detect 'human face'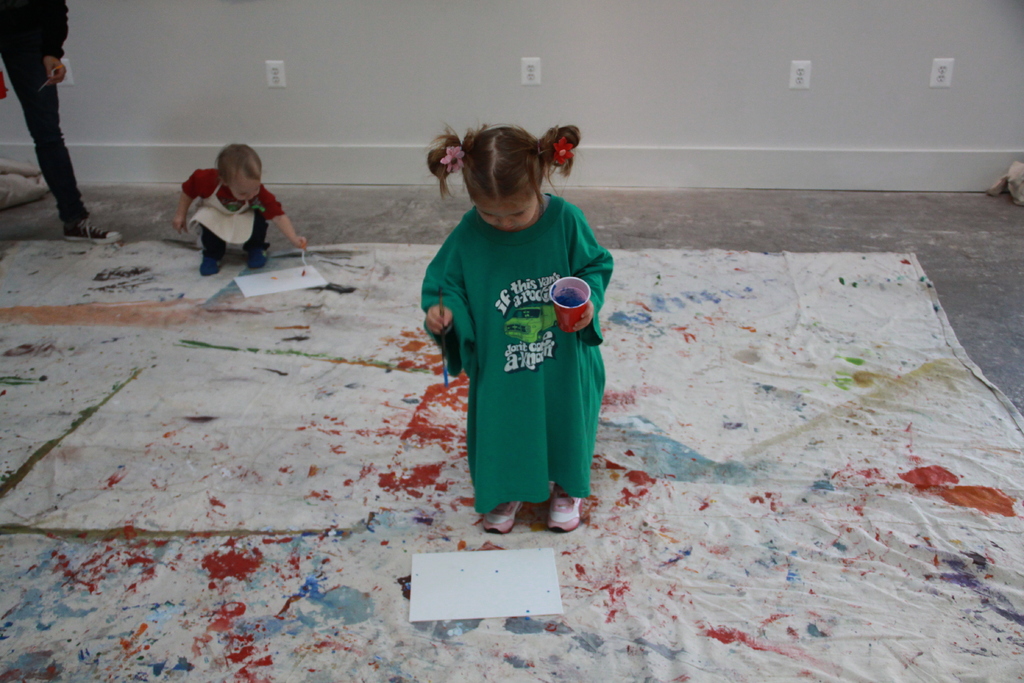
[472,194,540,233]
